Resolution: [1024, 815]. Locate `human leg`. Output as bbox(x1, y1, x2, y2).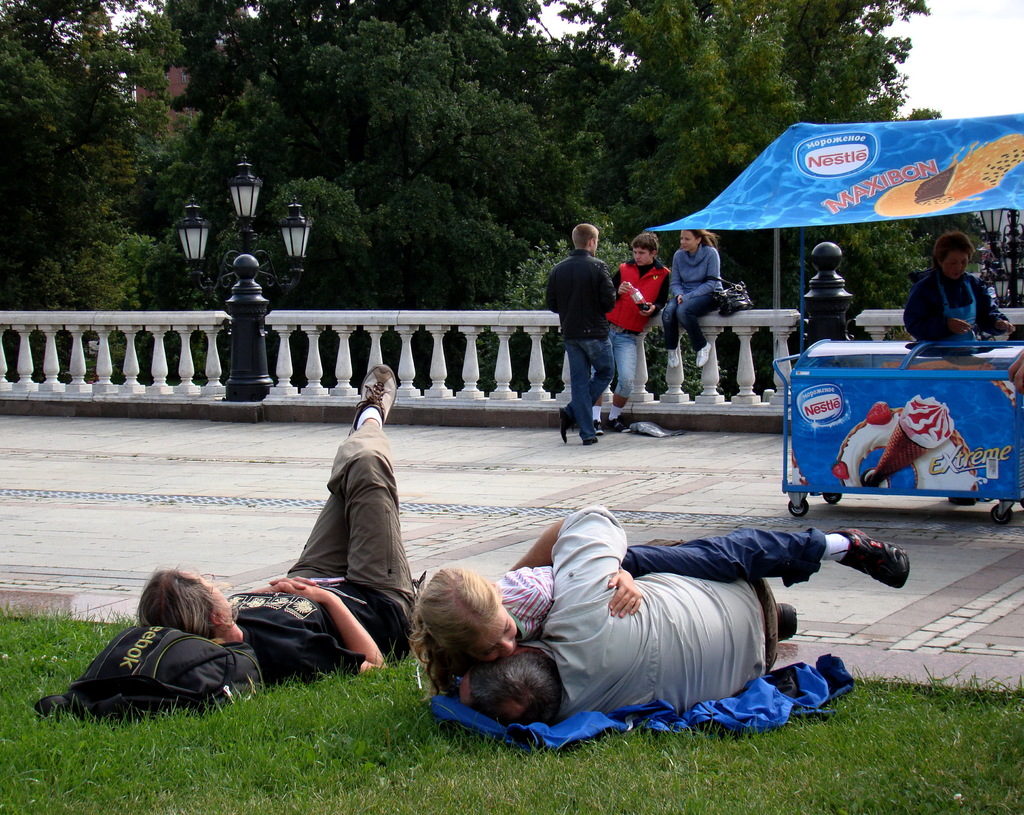
bbox(674, 291, 724, 369).
